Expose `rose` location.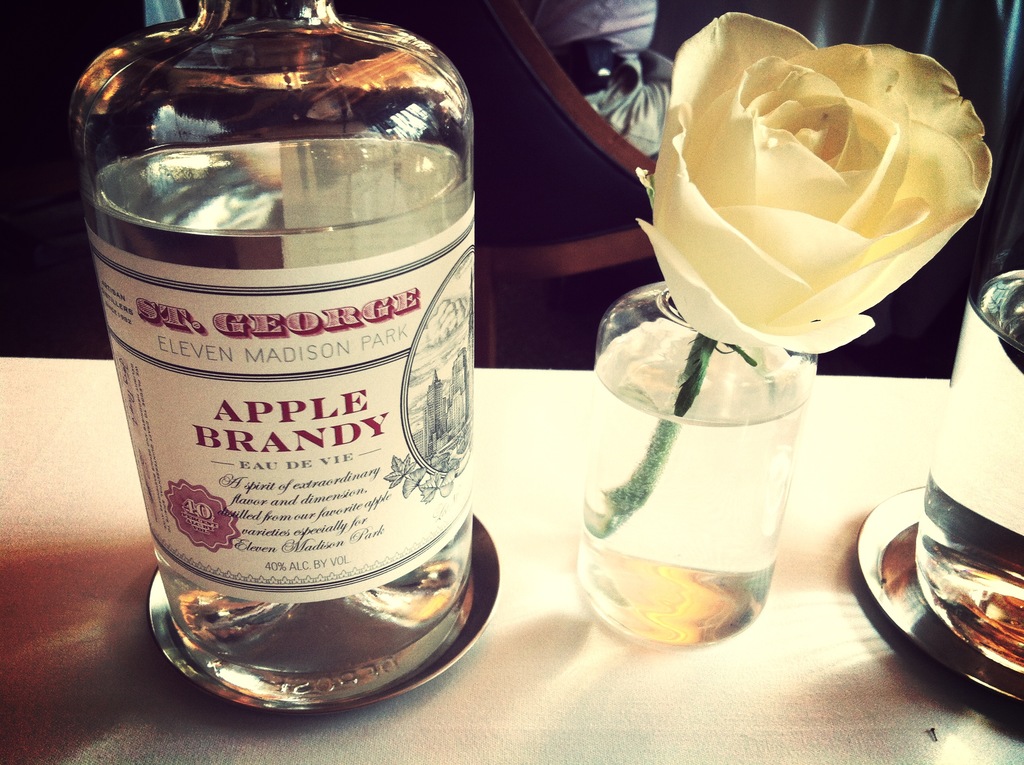
Exposed at 636/10/997/360.
